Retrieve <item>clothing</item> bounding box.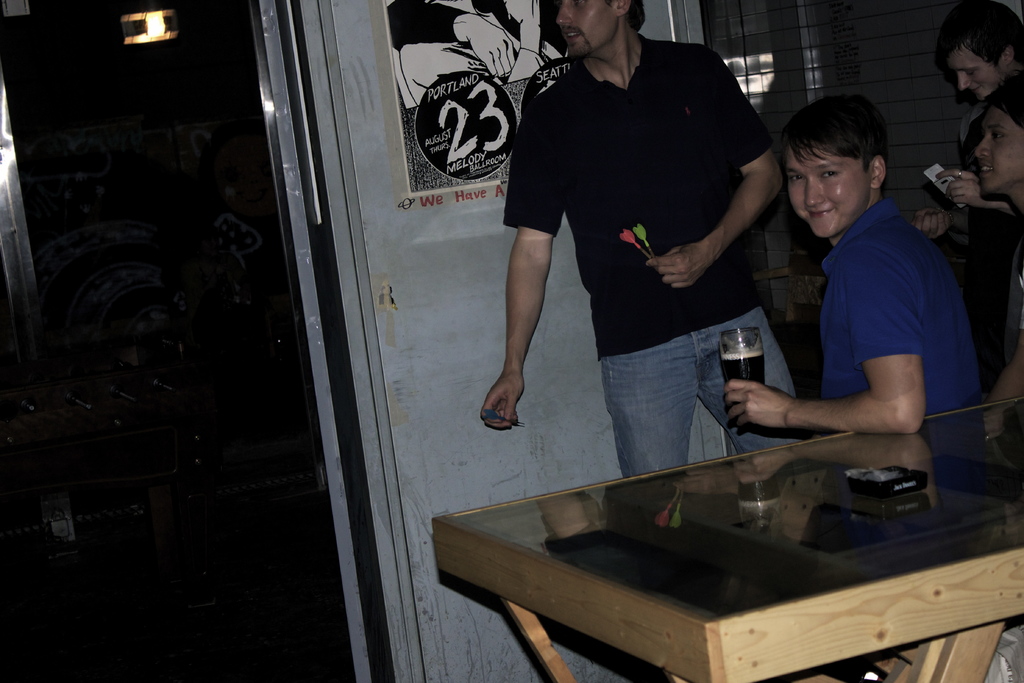
Bounding box: <region>817, 196, 980, 415</region>.
